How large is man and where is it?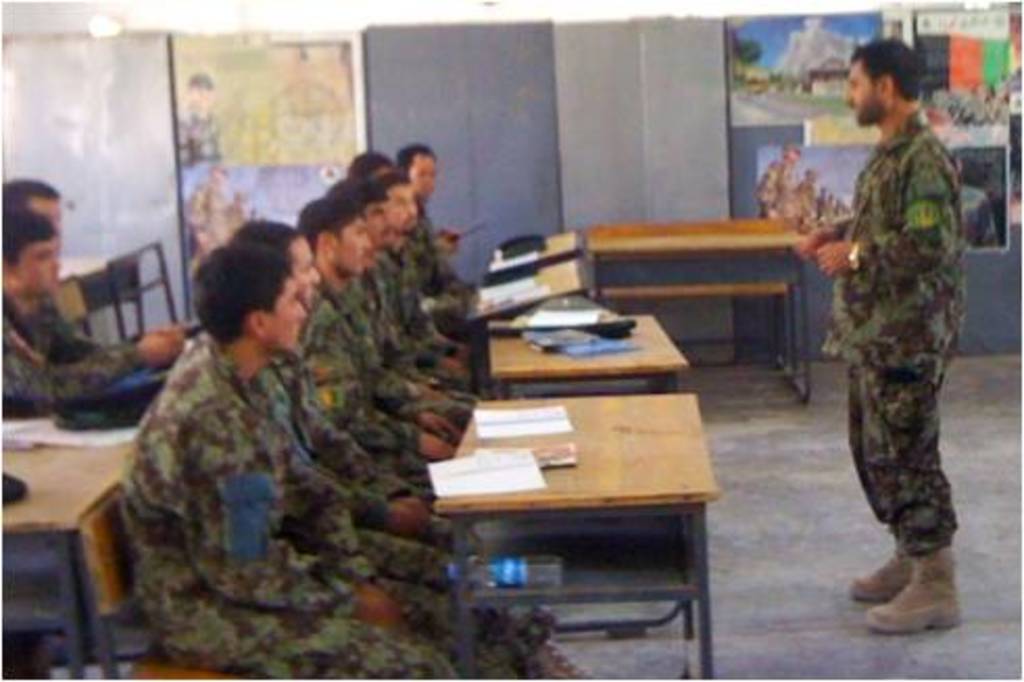
Bounding box: [left=0, top=215, right=184, bottom=415].
